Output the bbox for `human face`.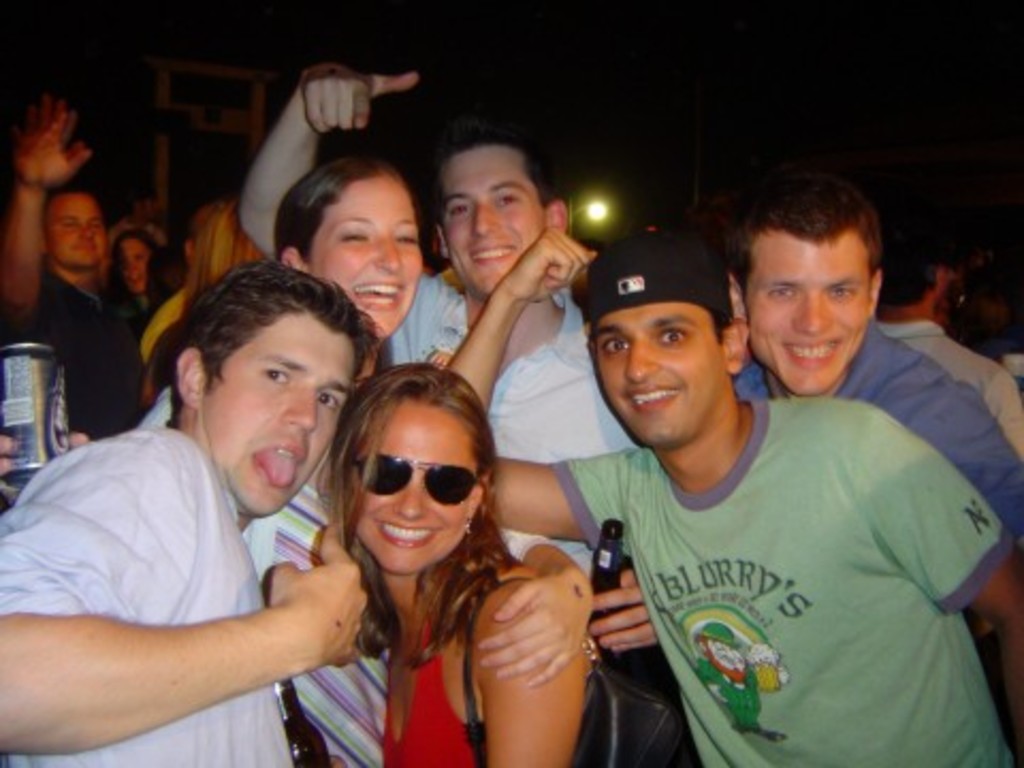
bbox=[354, 403, 474, 576].
